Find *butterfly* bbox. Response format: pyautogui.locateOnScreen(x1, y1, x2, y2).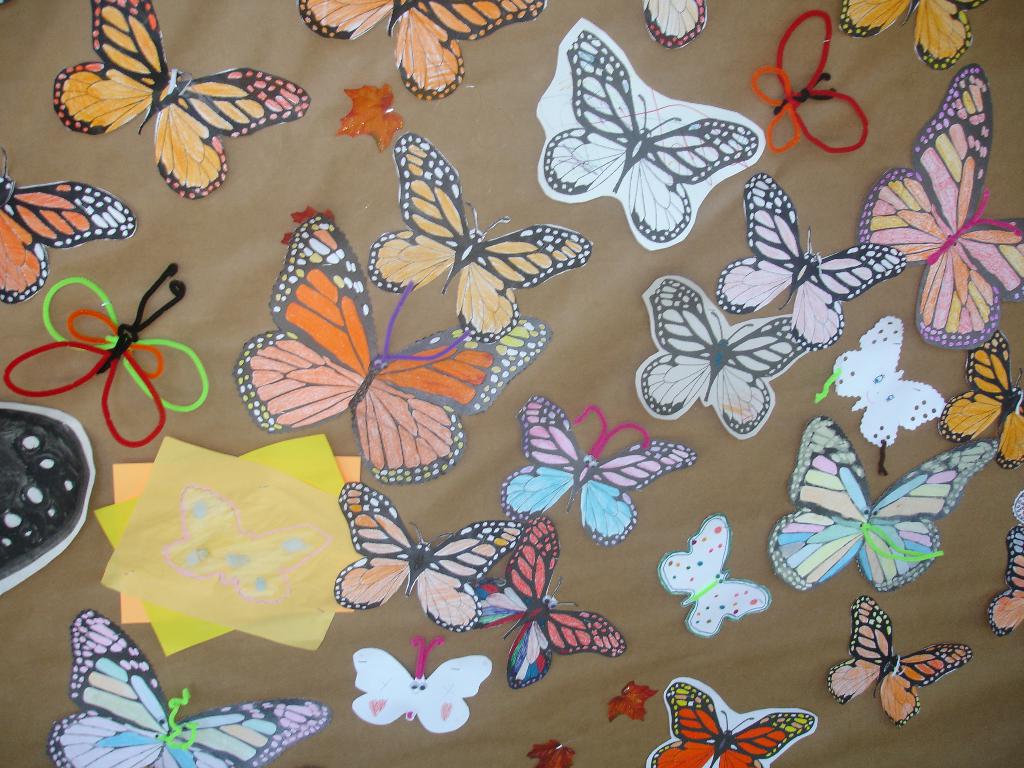
pyautogui.locateOnScreen(54, 0, 310, 202).
